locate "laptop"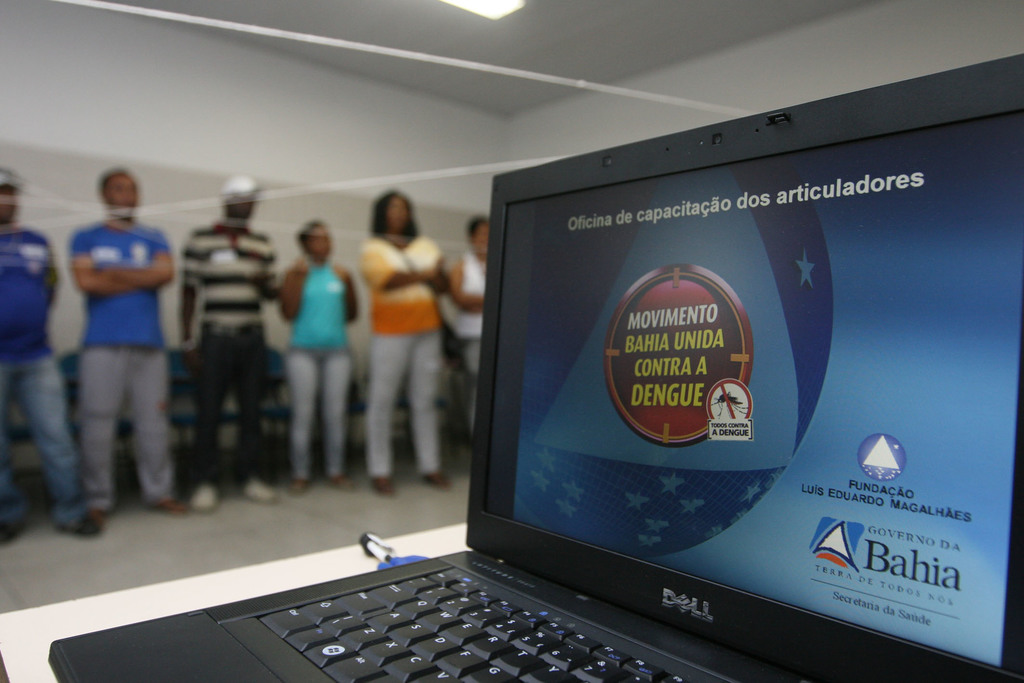
<box>49,159,1023,682</box>
